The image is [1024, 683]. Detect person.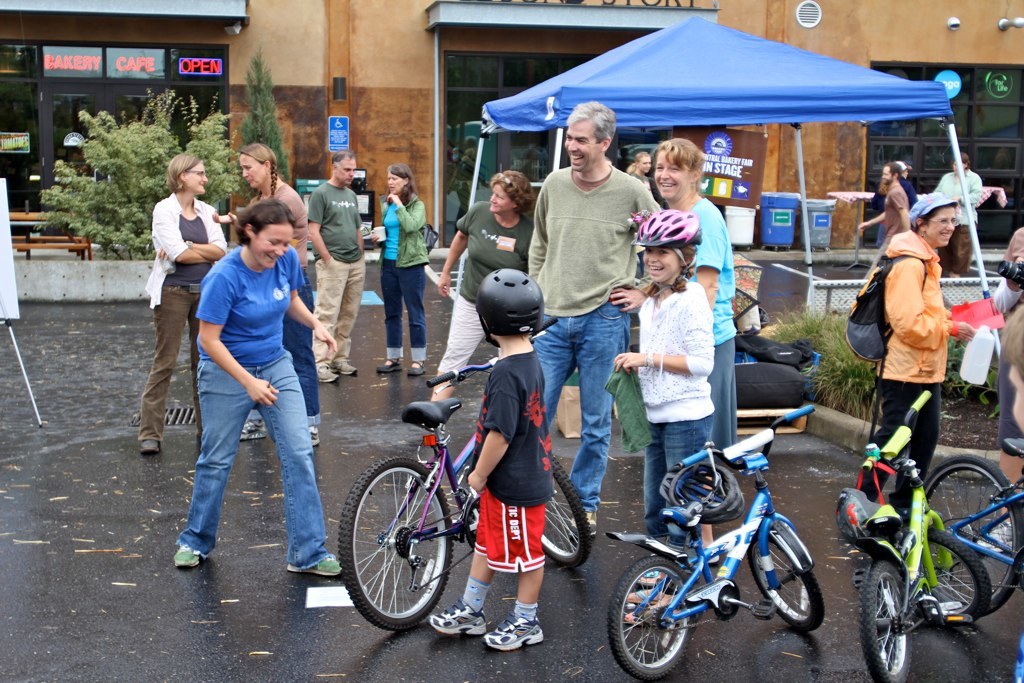
Detection: {"left": 994, "top": 230, "right": 1023, "bottom": 317}.
